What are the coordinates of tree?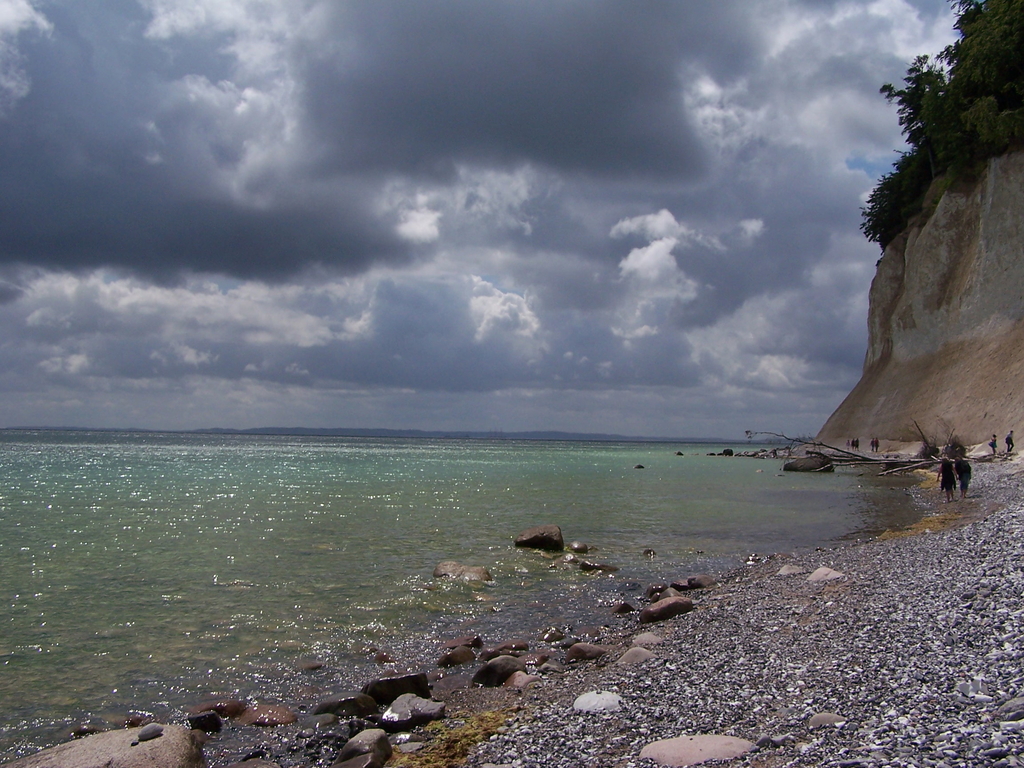
Rect(860, 0, 1023, 255).
